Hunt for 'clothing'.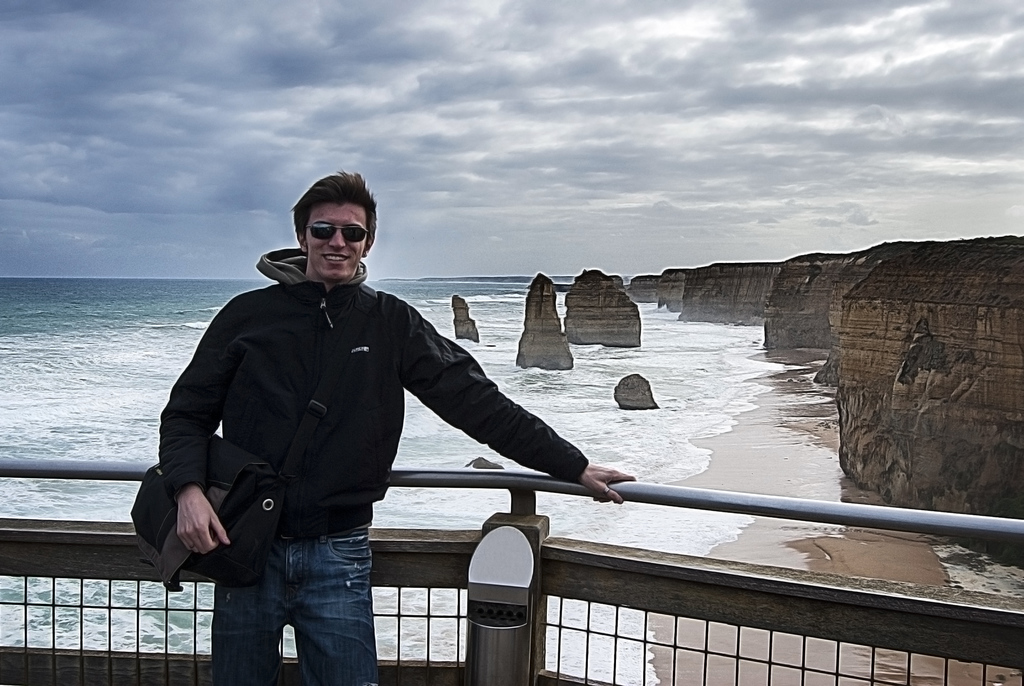
Hunted down at [x1=161, y1=248, x2=586, y2=685].
